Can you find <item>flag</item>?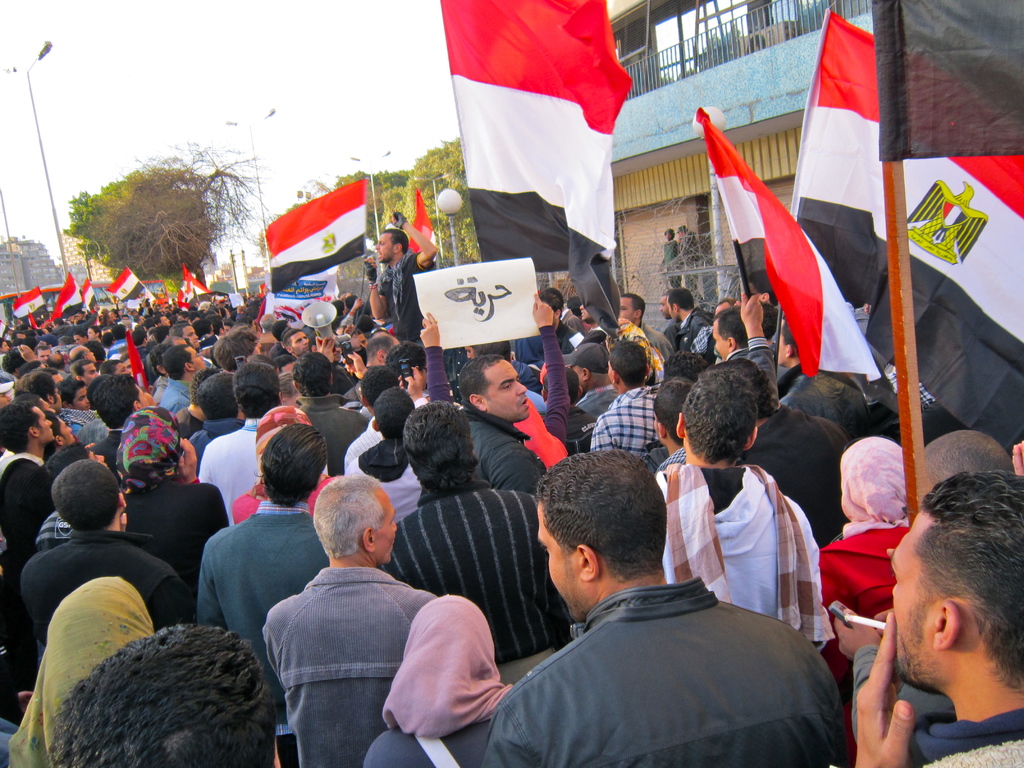
Yes, bounding box: bbox(712, 118, 861, 392).
